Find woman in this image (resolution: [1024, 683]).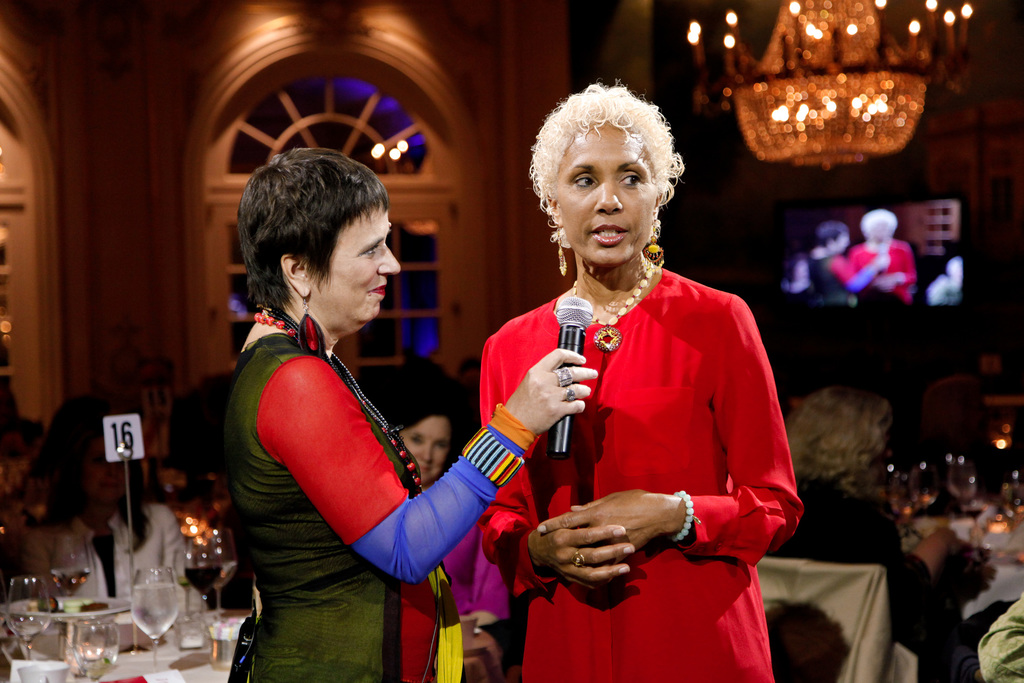
766/372/997/682.
